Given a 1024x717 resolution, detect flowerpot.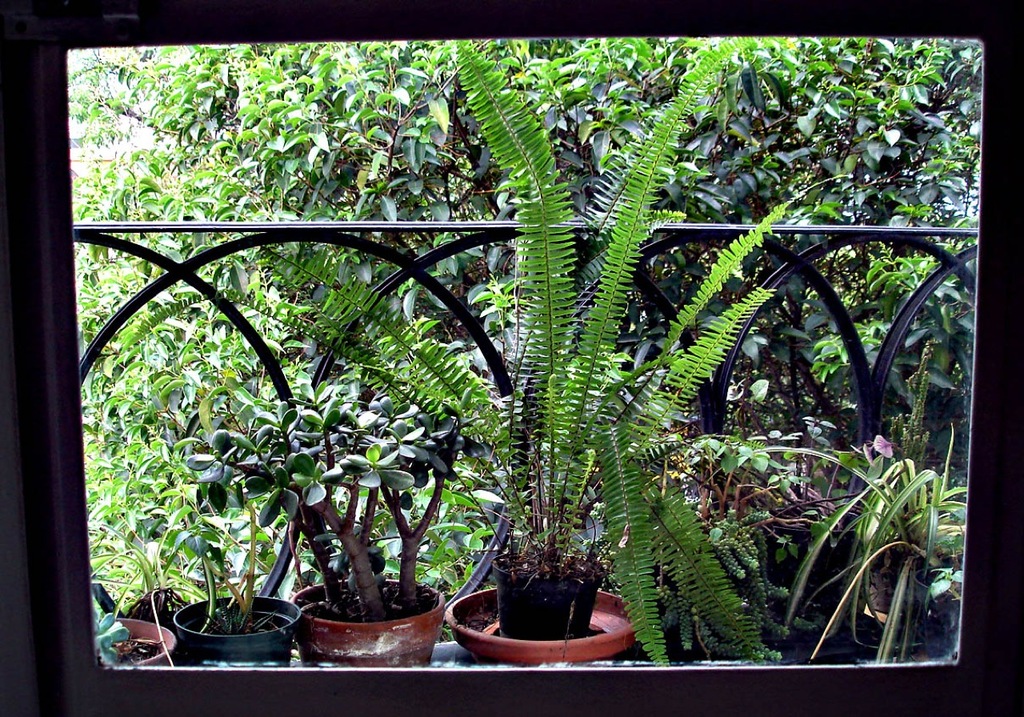
(292,576,444,670).
